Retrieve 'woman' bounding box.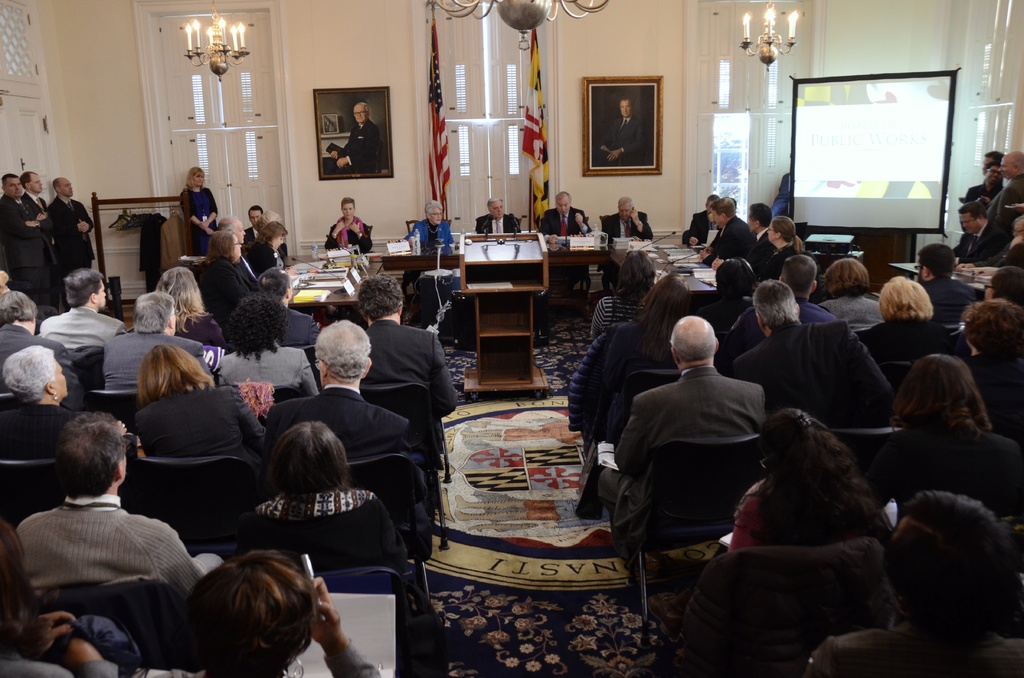
Bounding box: 815,256,888,343.
